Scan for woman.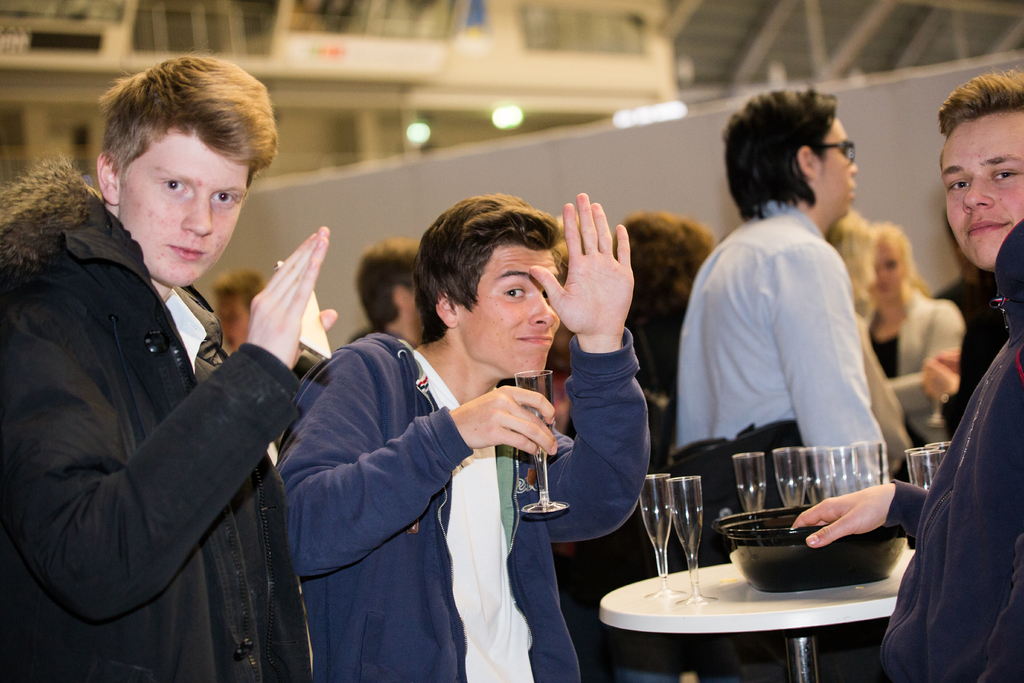
Scan result: 859, 220, 966, 482.
